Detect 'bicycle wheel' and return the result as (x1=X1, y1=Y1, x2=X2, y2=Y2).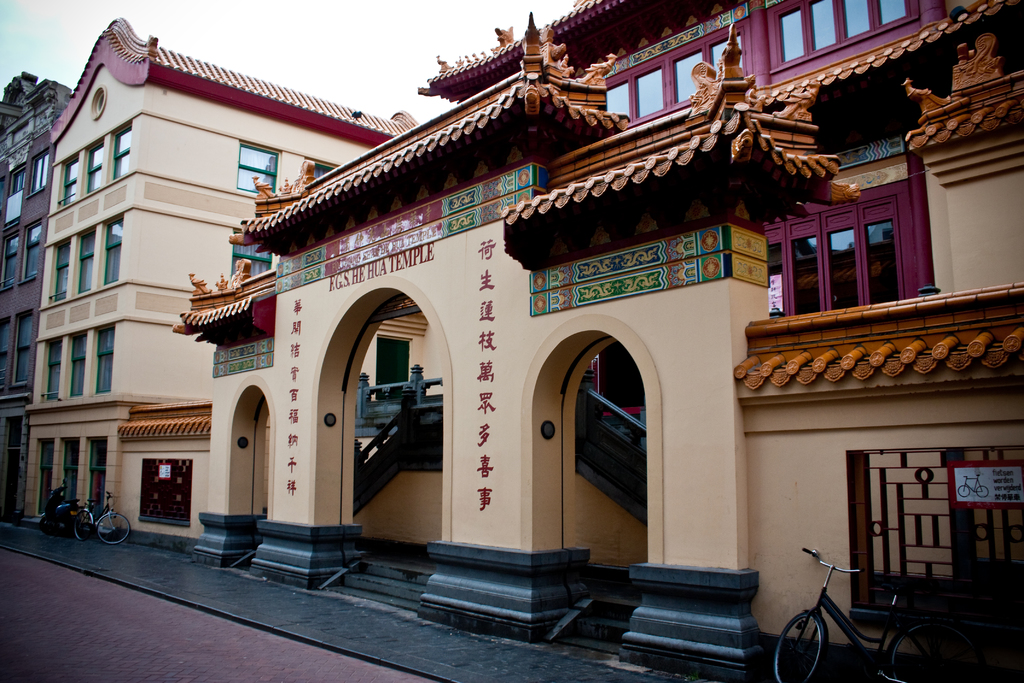
(x1=777, y1=614, x2=824, y2=682).
